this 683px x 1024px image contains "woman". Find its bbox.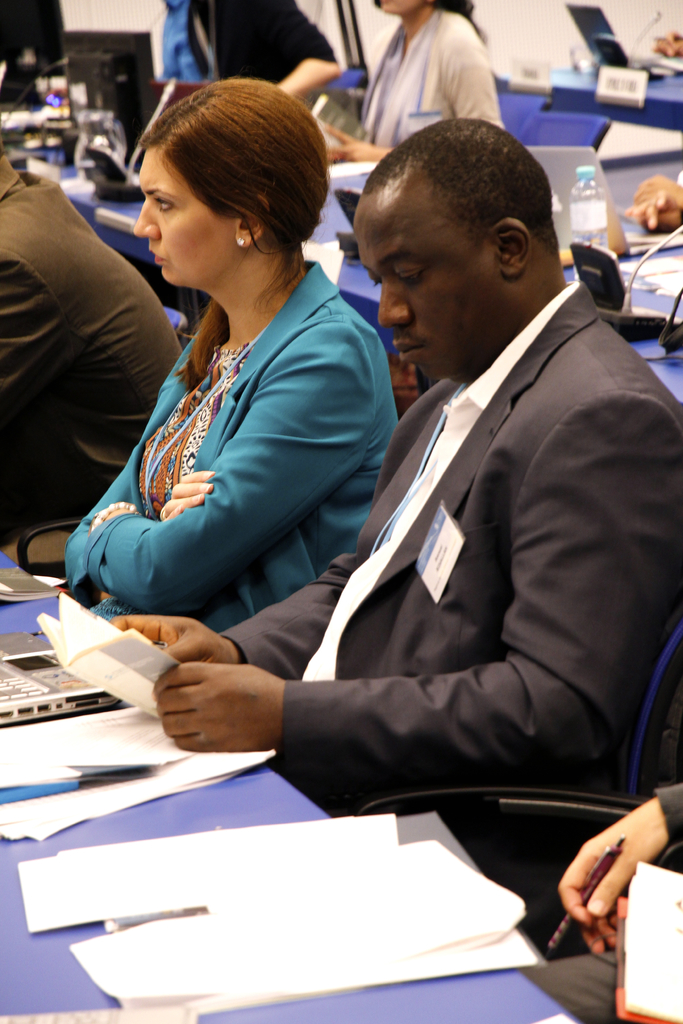
x1=77 y1=70 x2=440 y2=893.
